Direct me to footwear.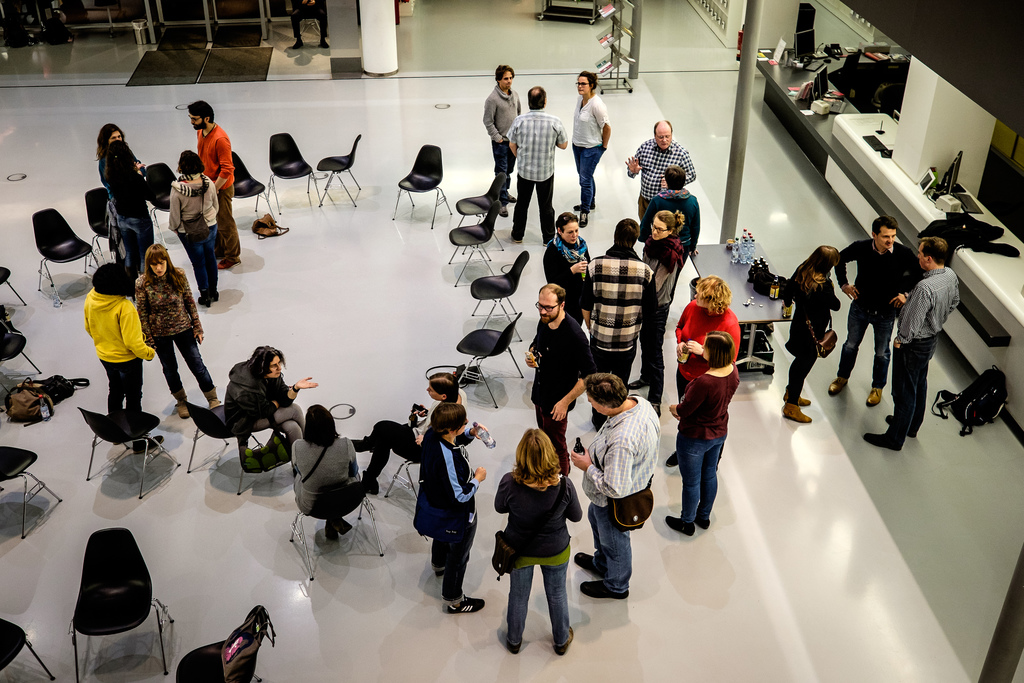
Direction: box=[345, 434, 365, 453].
